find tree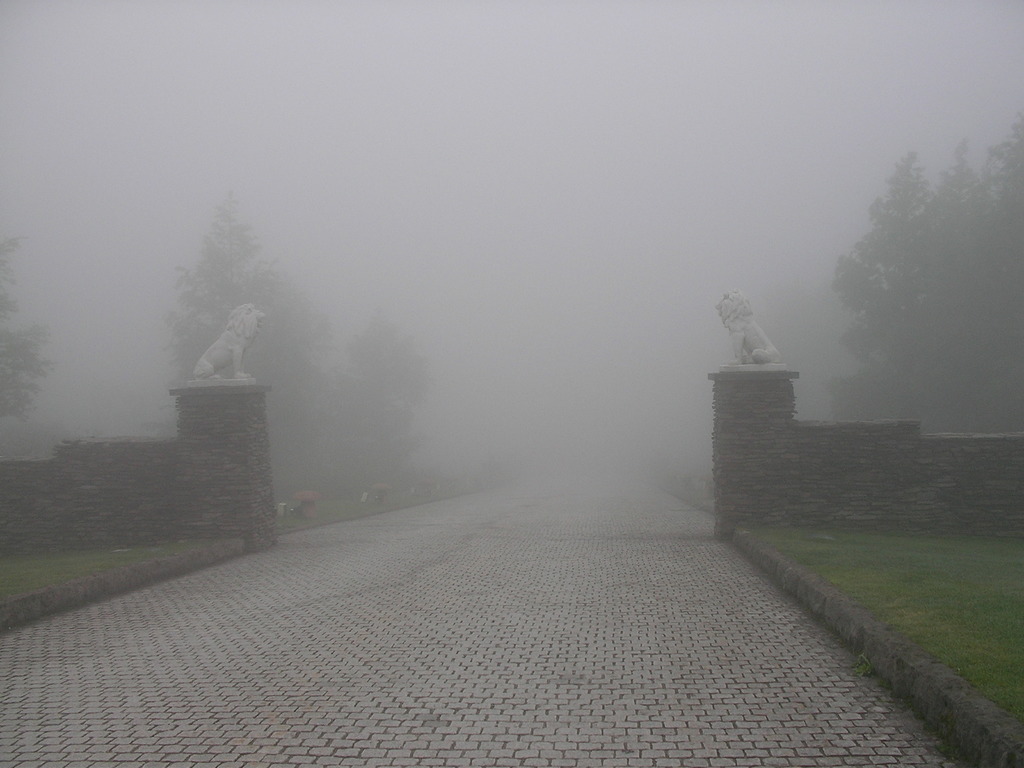
(177, 190, 414, 497)
